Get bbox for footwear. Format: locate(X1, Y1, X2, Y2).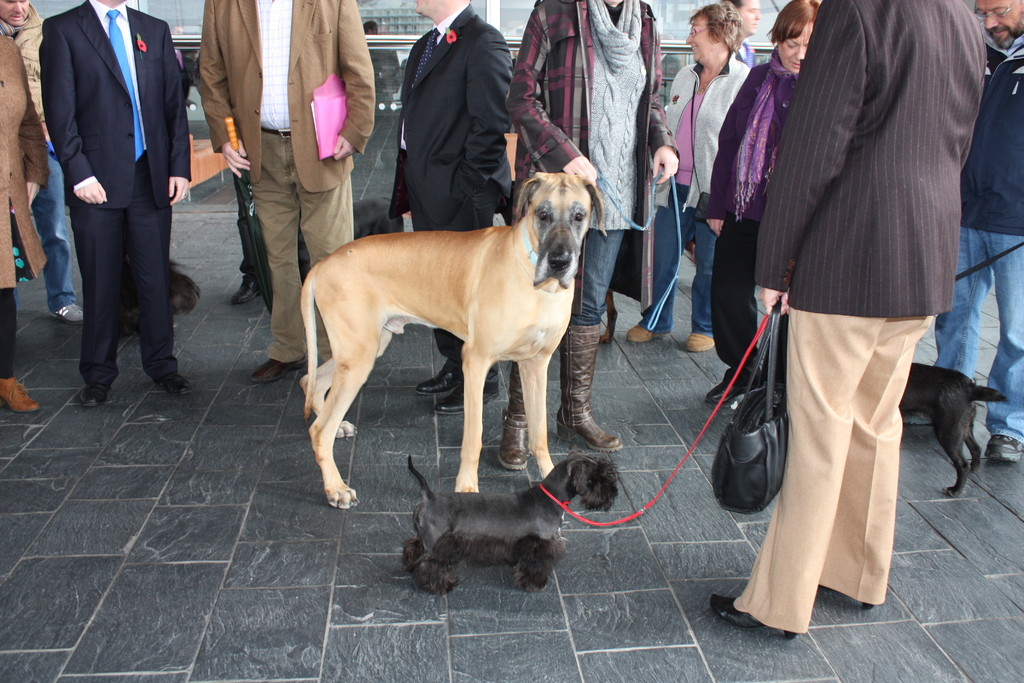
locate(985, 434, 1023, 466).
